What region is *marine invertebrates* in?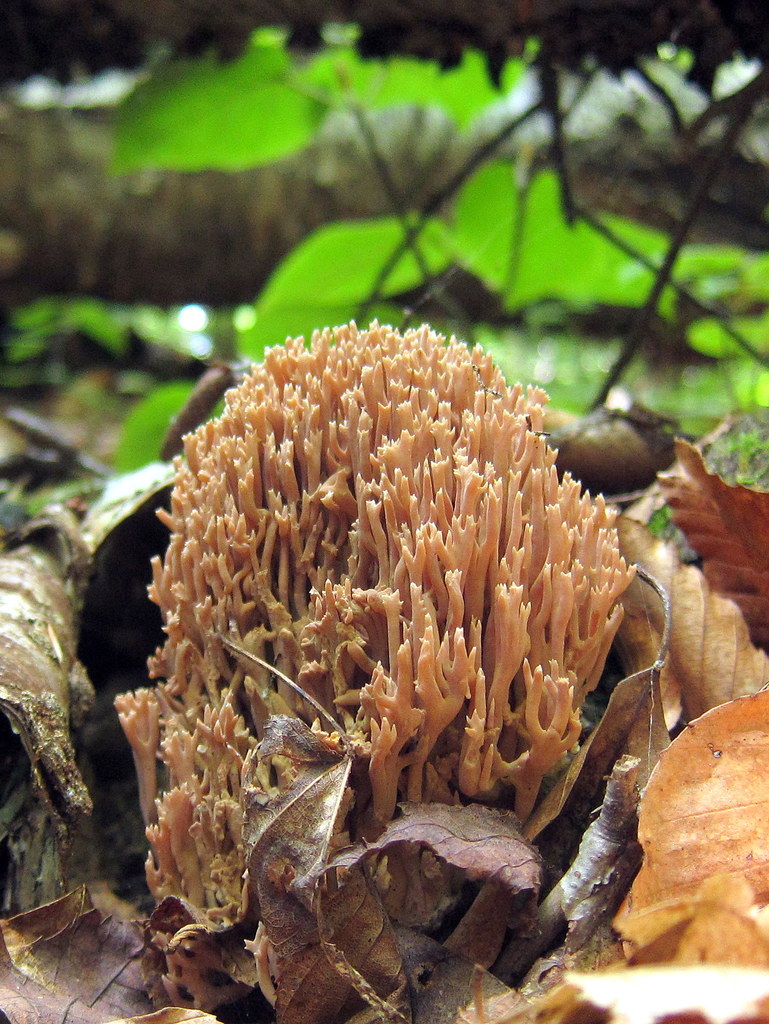
(175,312,592,890).
